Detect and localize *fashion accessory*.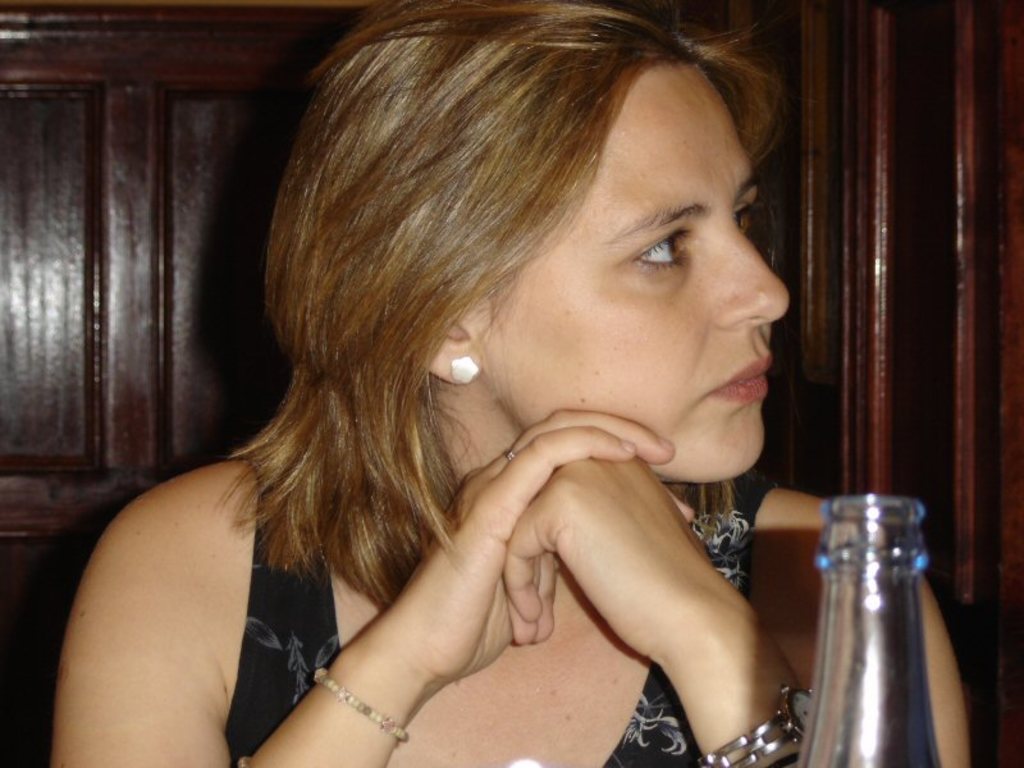
Localized at <bbox>448, 355, 480, 384</bbox>.
